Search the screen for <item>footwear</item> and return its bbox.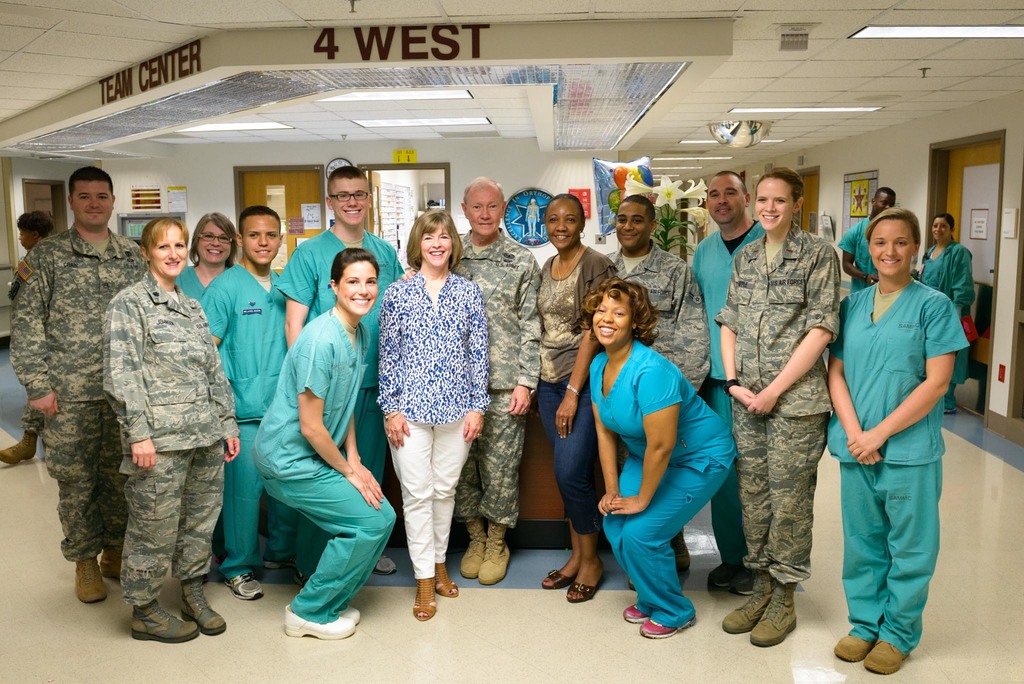
Found: 223,572,262,602.
